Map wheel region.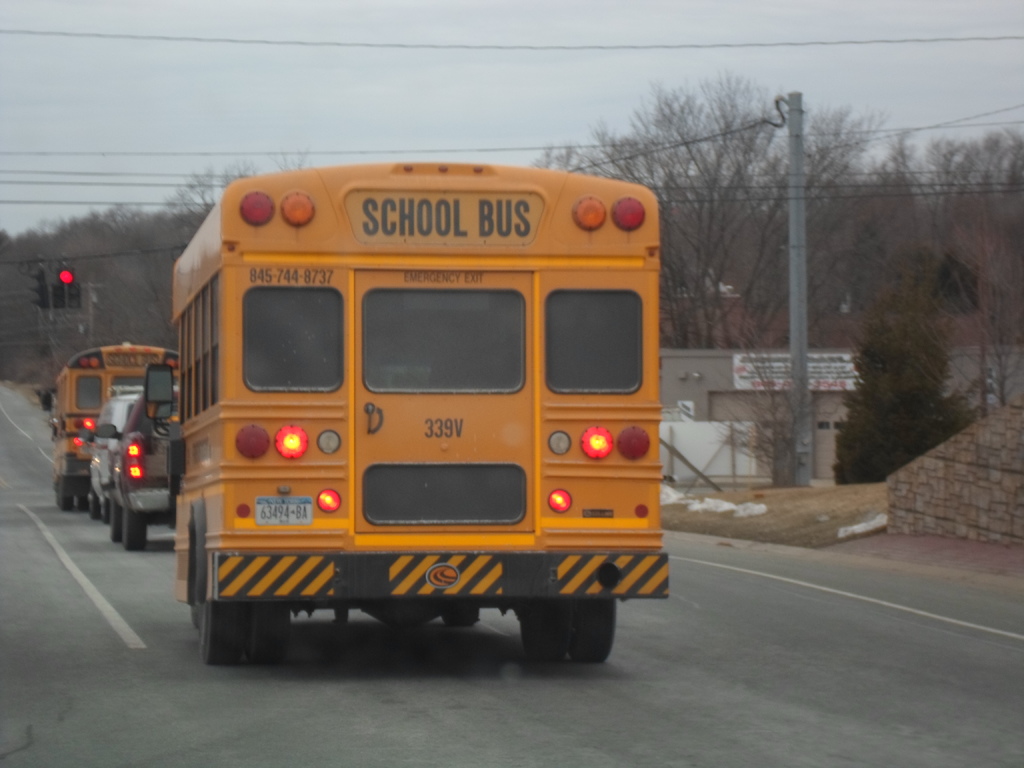
Mapped to 198, 601, 241, 664.
